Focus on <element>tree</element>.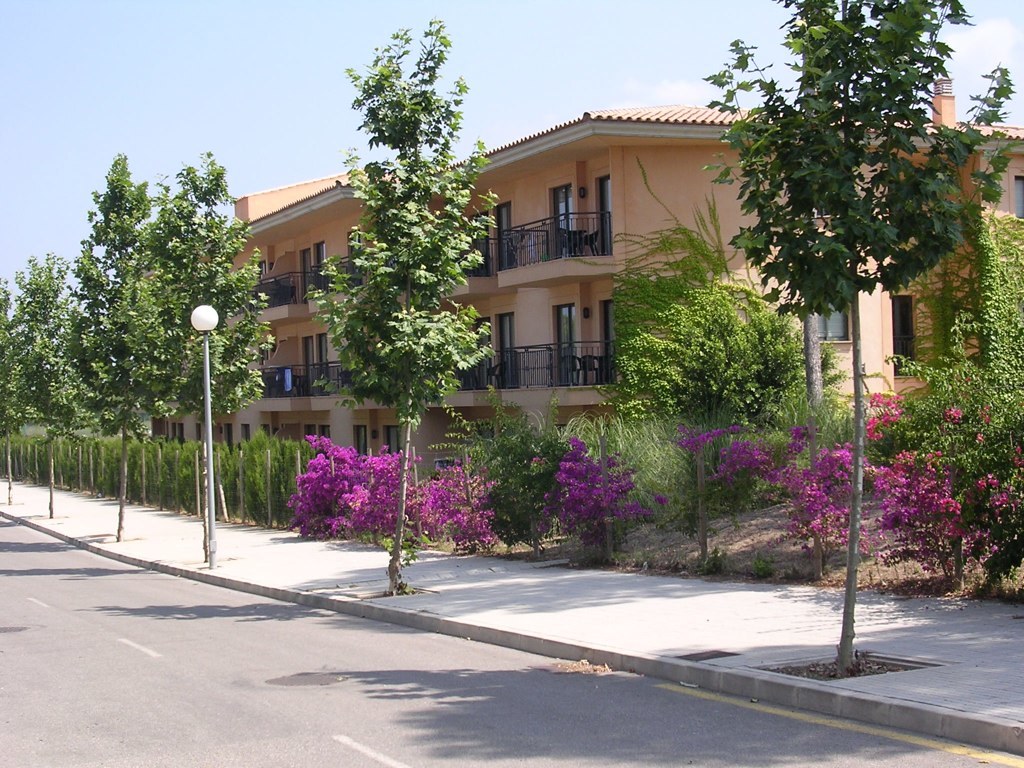
Focused at left=46, top=150, right=164, bottom=548.
